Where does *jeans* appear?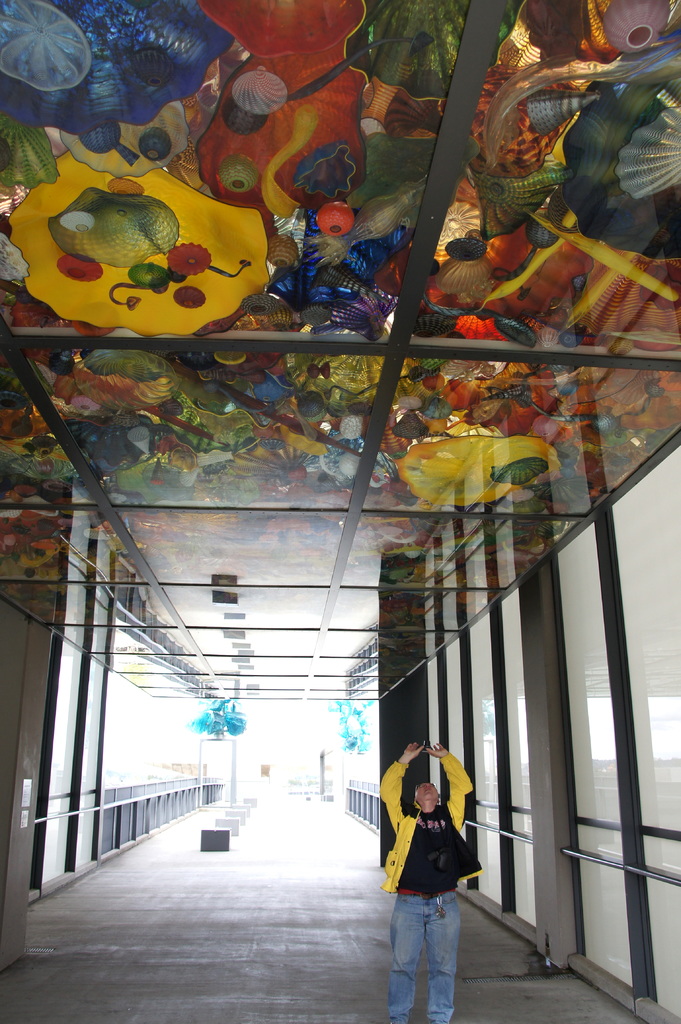
Appears at 390, 879, 478, 1019.
